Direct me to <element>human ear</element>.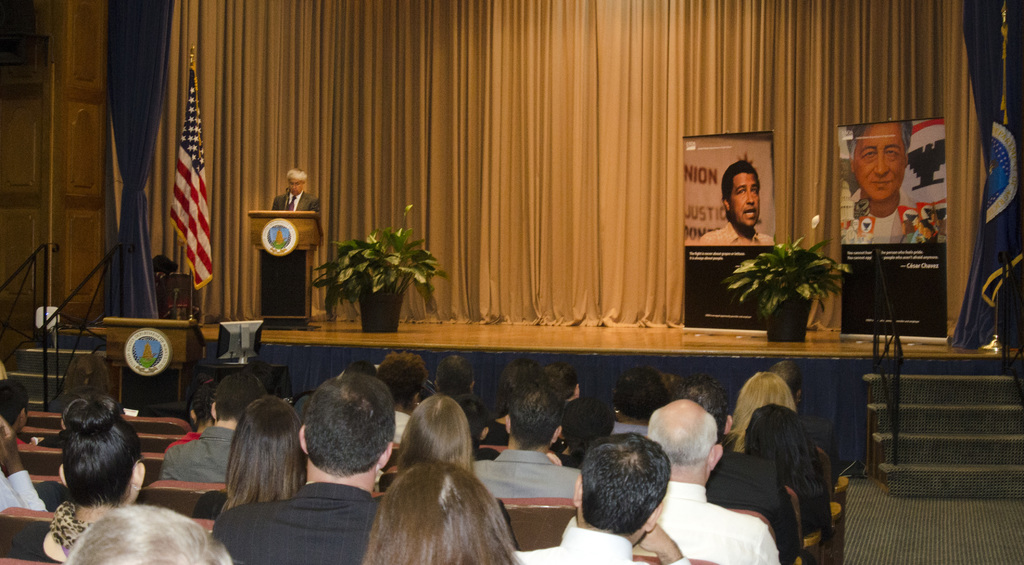
Direction: bbox=[724, 414, 735, 432].
